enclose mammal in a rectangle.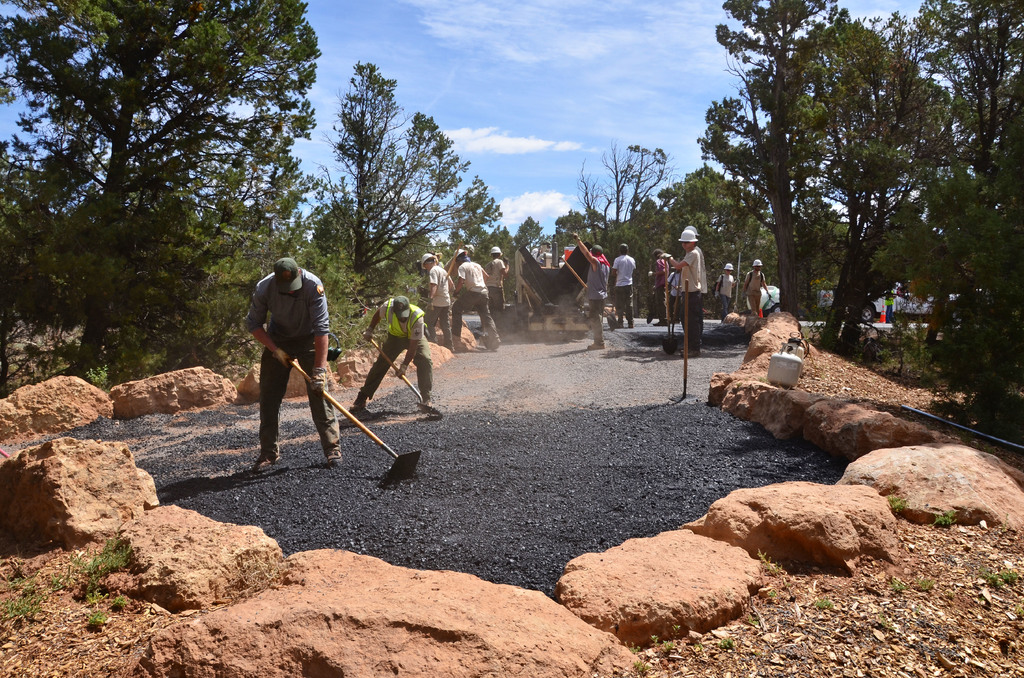
<box>431,250,465,326</box>.
